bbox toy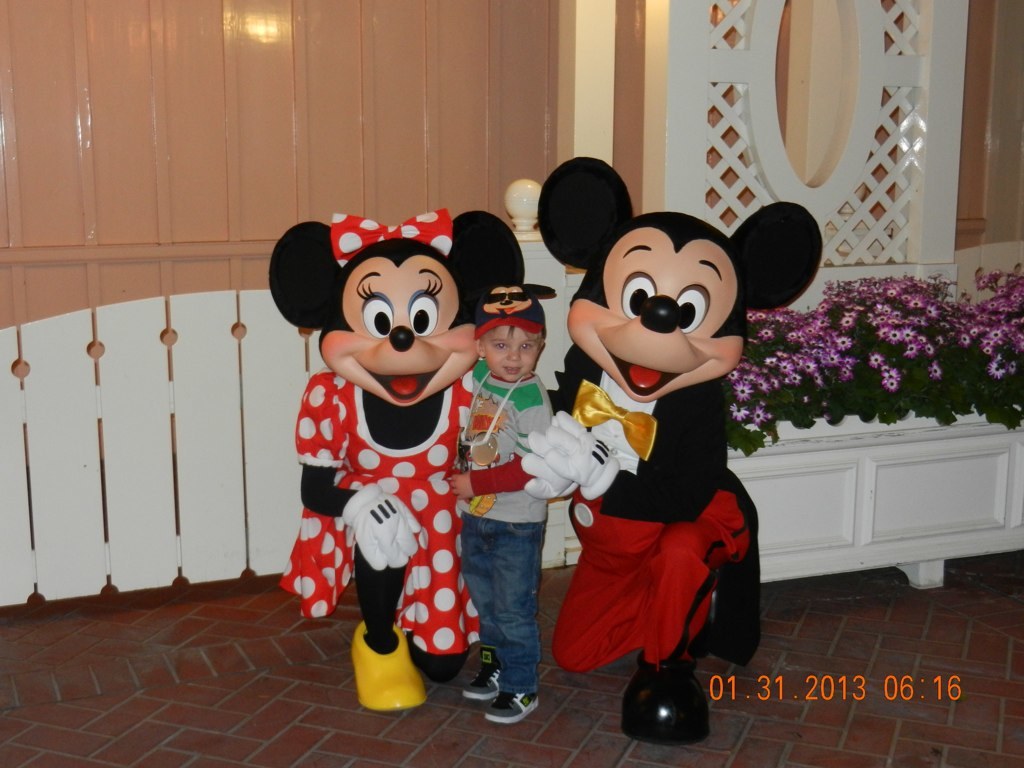
pyautogui.locateOnScreen(471, 431, 499, 469)
